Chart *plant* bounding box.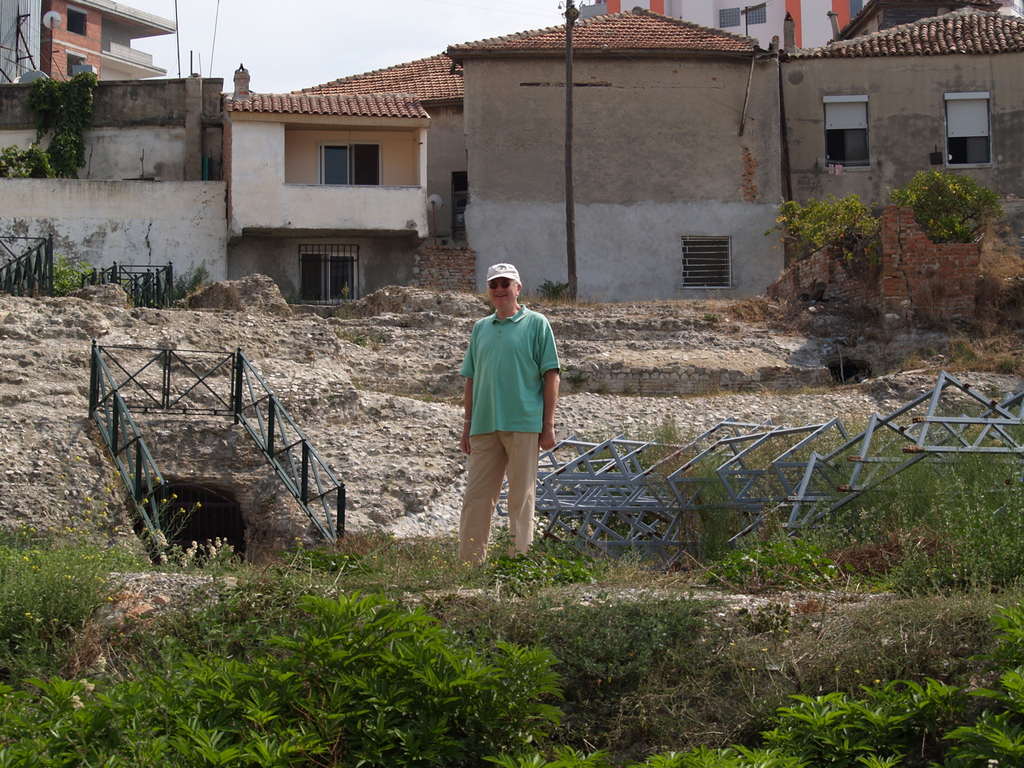
Charted: {"left": 950, "top": 266, "right": 1002, "bottom": 329}.
